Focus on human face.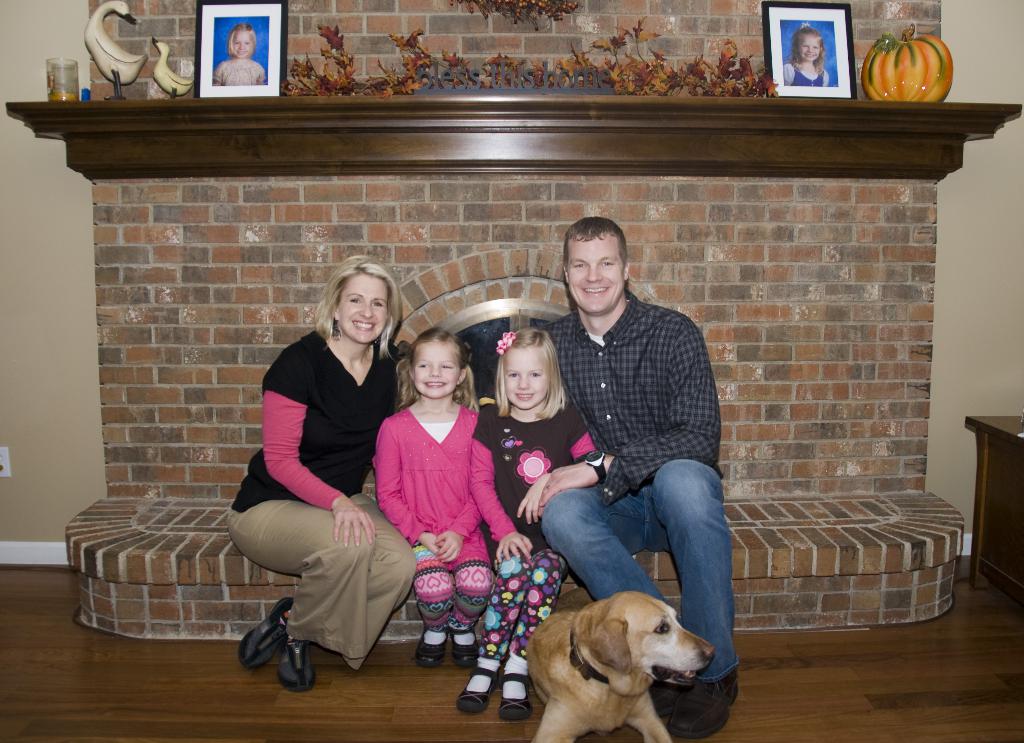
Focused at bbox(564, 240, 626, 313).
